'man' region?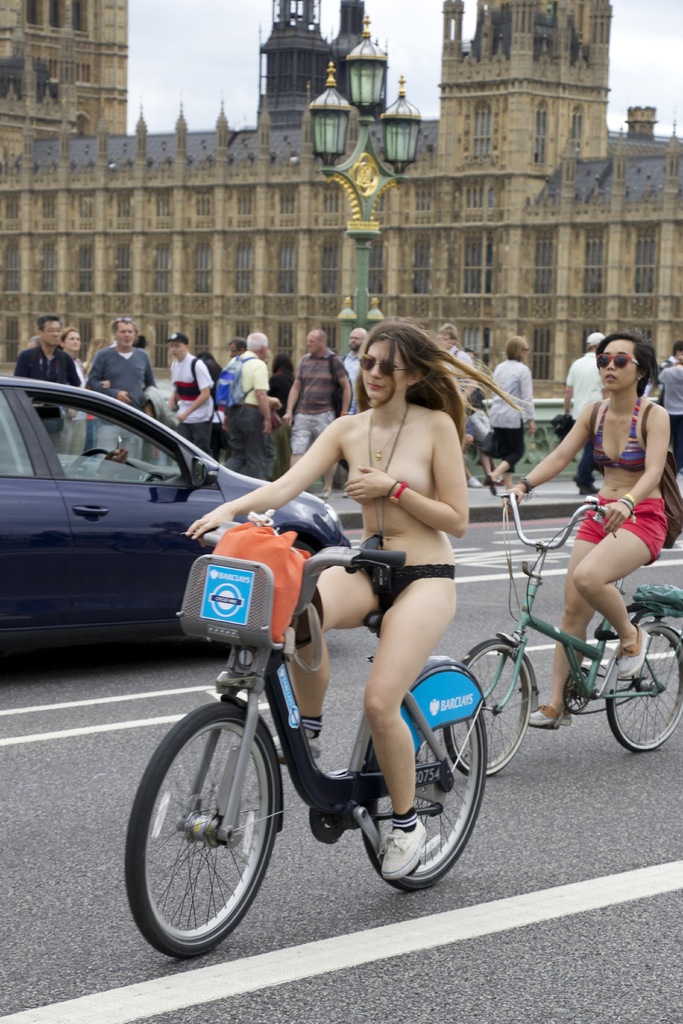
bbox=[169, 333, 218, 452]
